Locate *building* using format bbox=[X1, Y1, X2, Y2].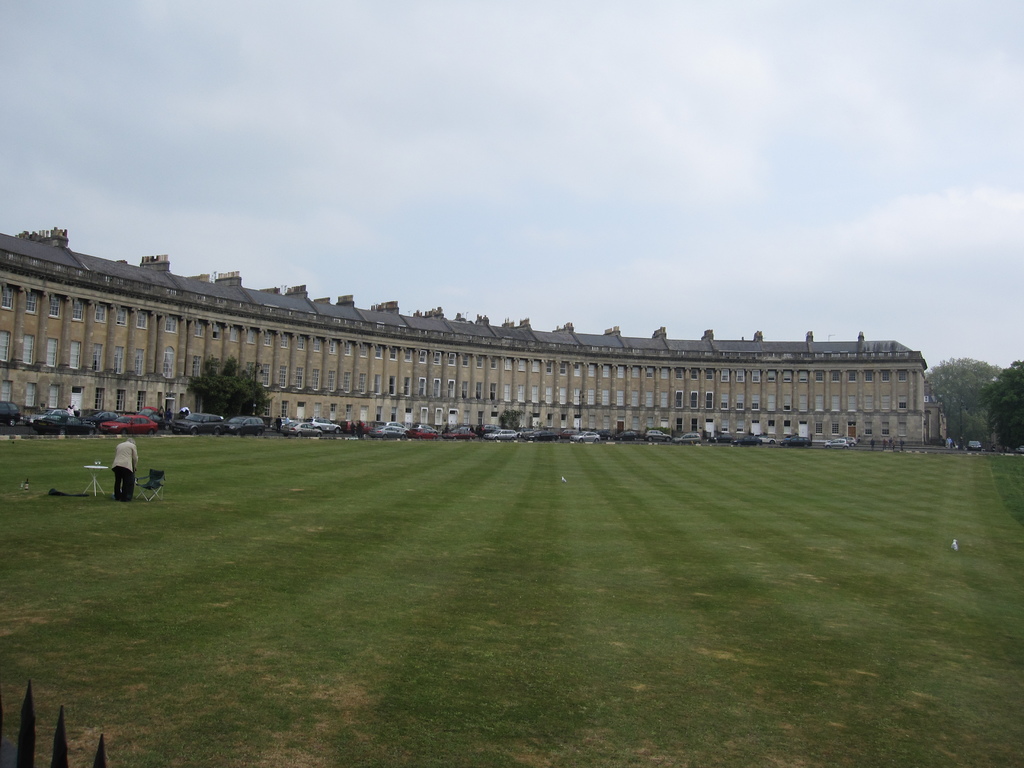
bbox=[0, 223, 949, 446].
